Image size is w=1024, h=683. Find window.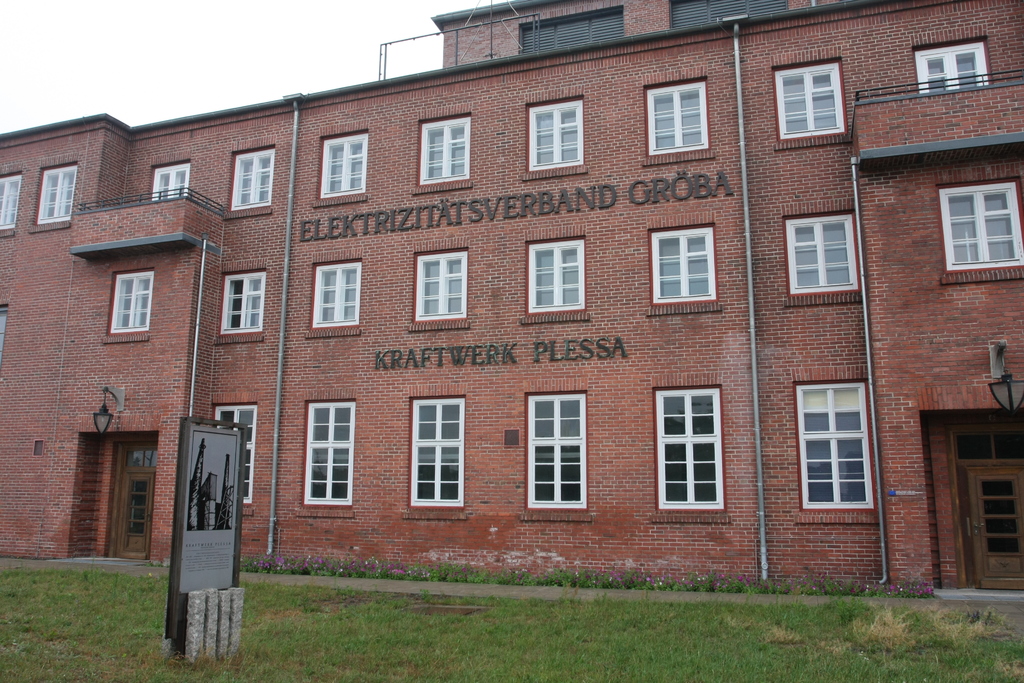
(222,279,263,338).
